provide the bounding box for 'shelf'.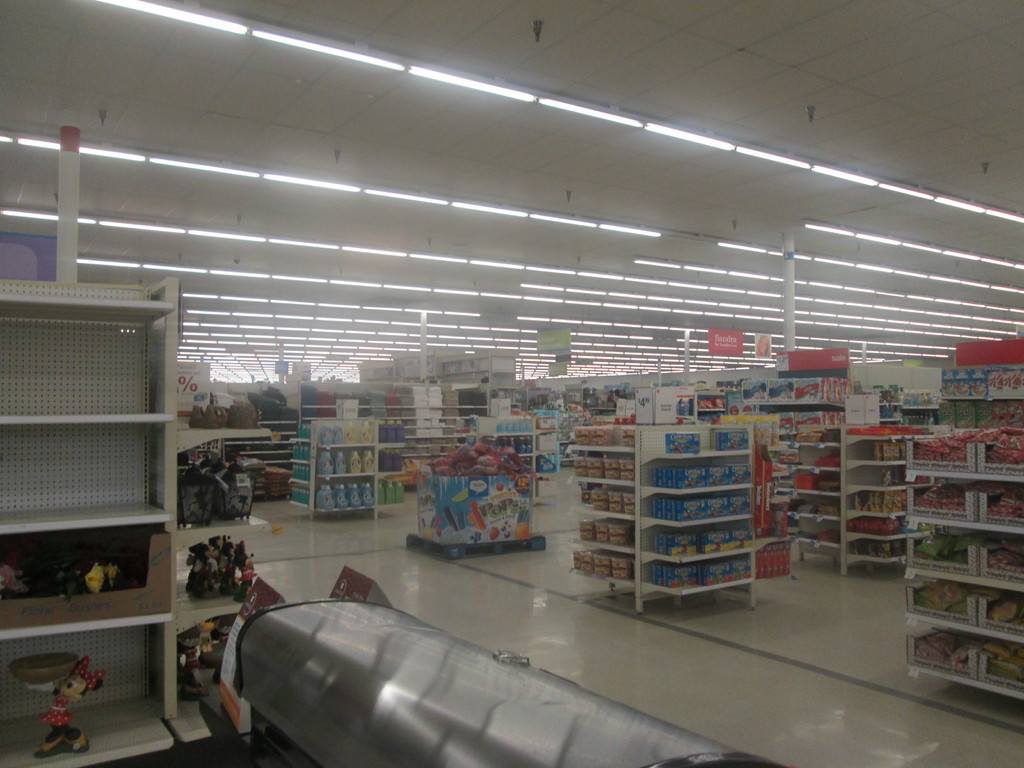
[695,390,726,419].
